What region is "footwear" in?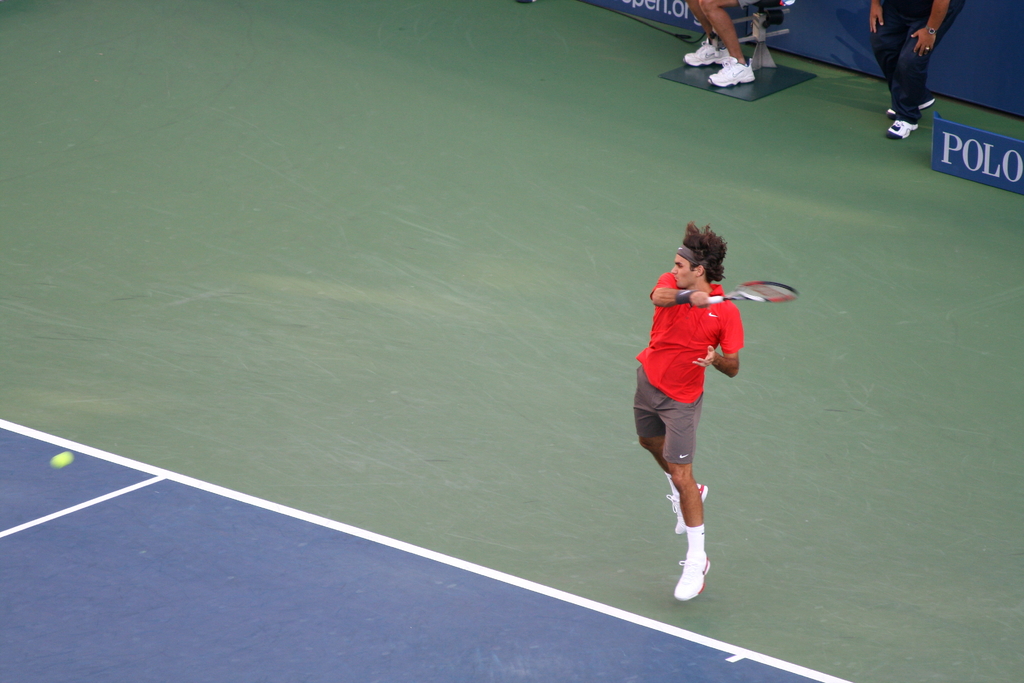
bbox(684, 41, 730, 64).
